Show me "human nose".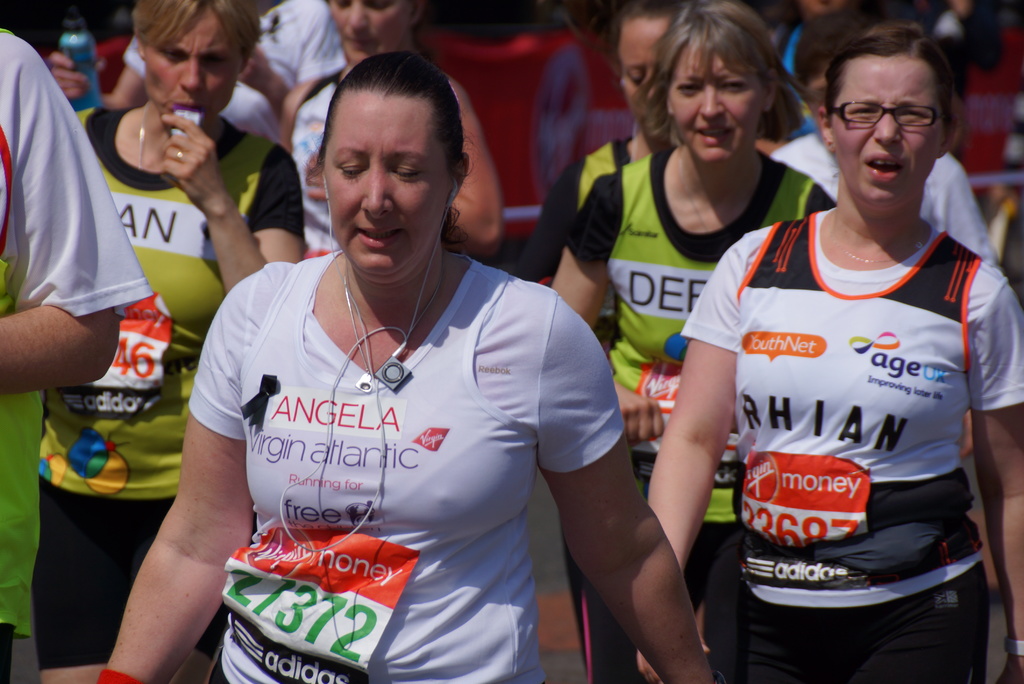
"human nose" is here: {"x1": 871, "y1": 106, "x2": 900, "y2": 145}.
